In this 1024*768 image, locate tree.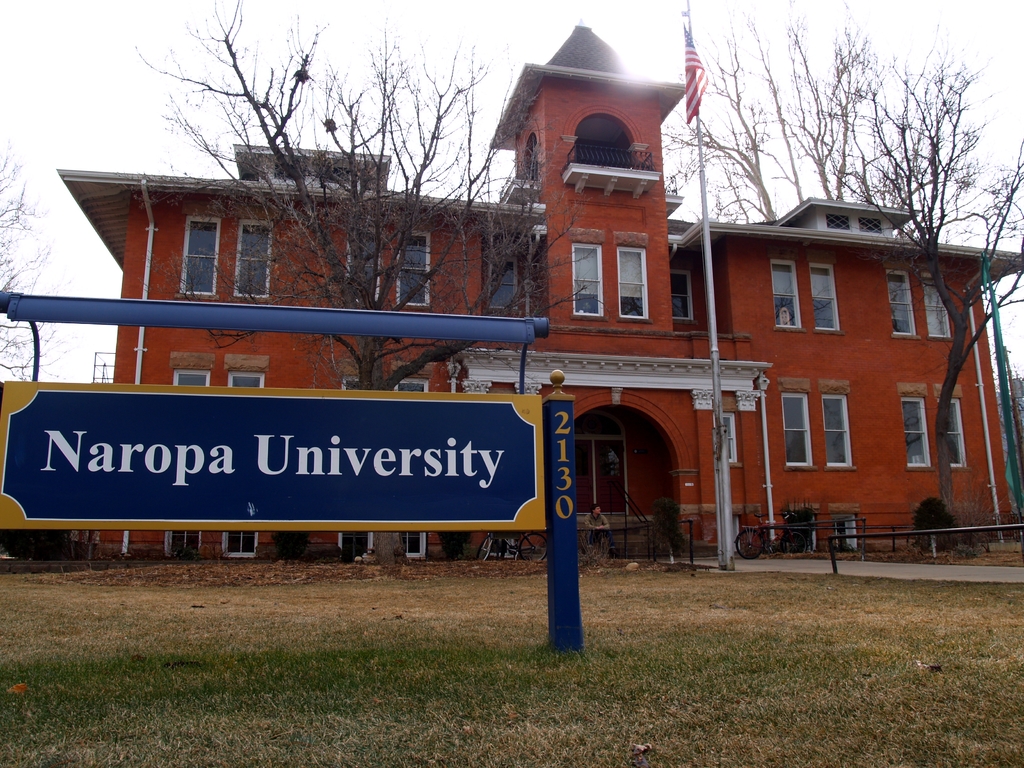
Bounding box: <box>666,0,1023,262</box>.
